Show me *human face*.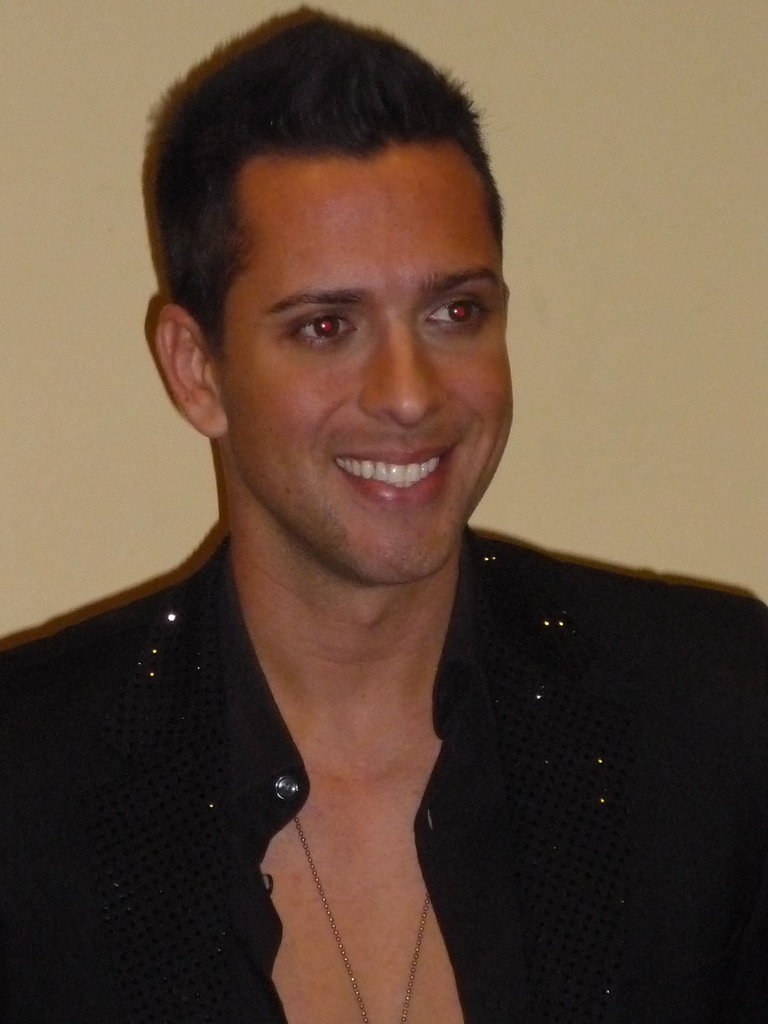
*human face* is here: select_region(220, 159, 516, 580).
